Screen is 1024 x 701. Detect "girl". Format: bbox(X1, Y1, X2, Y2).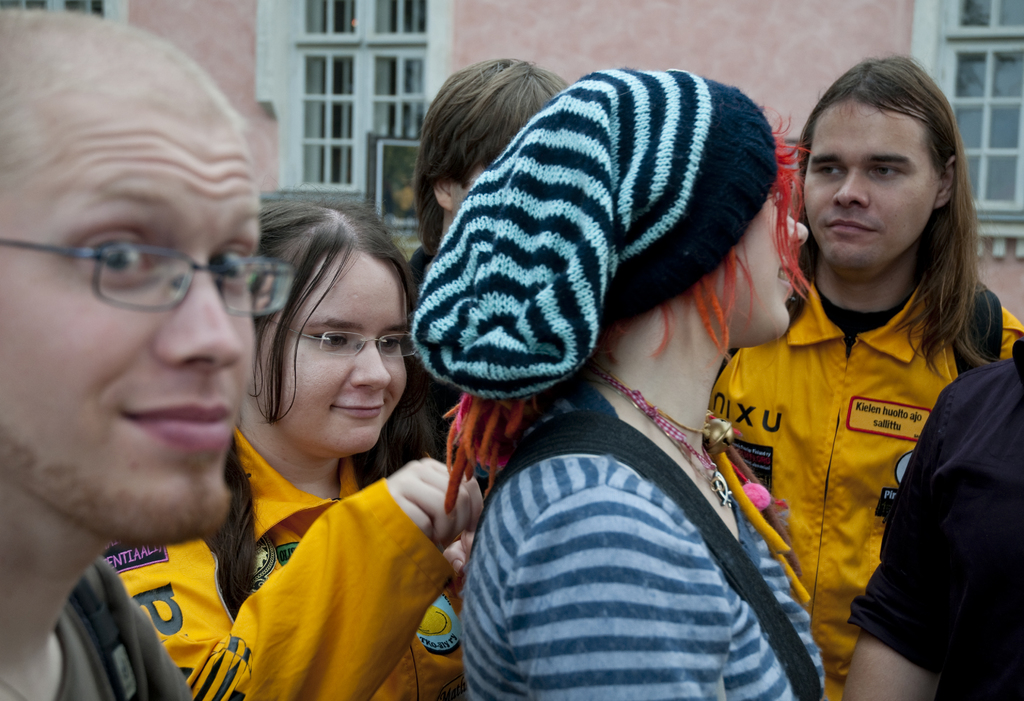
bbox(99, 185, 483, 700).
